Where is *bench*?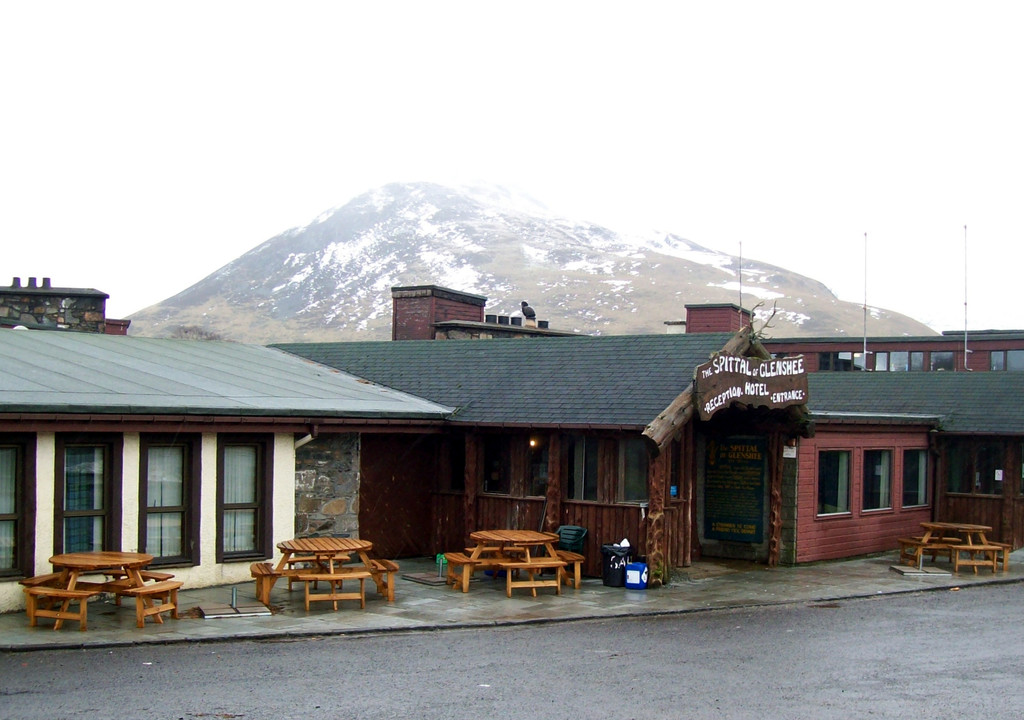
[left=106, top=566, right=172, bottom=612].
